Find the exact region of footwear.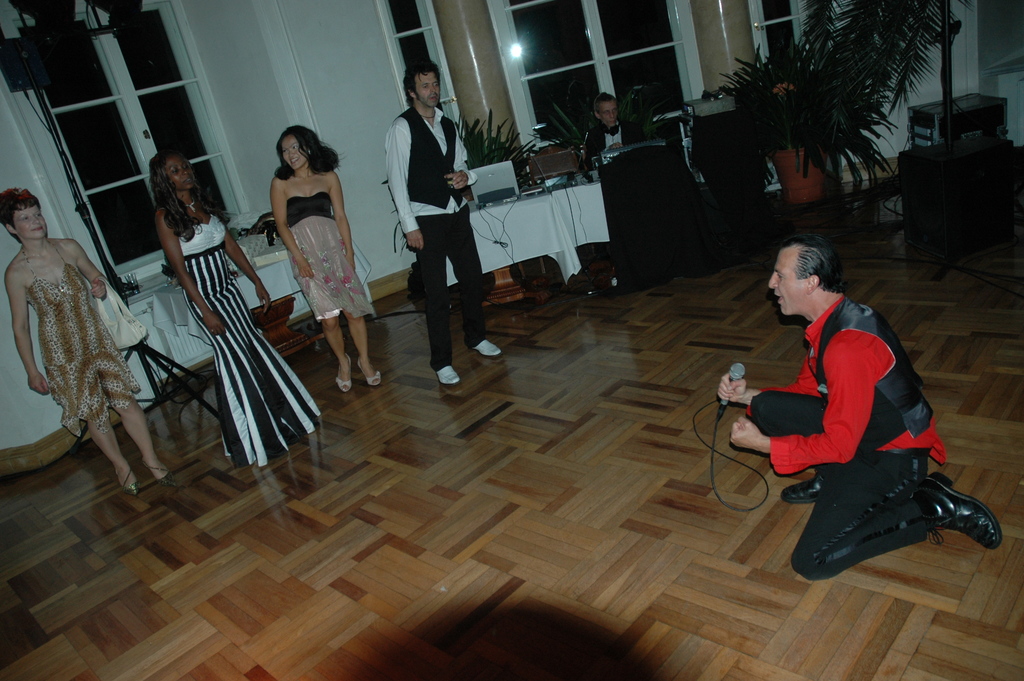
Exact region: rect(335, 352, 350, 395).
